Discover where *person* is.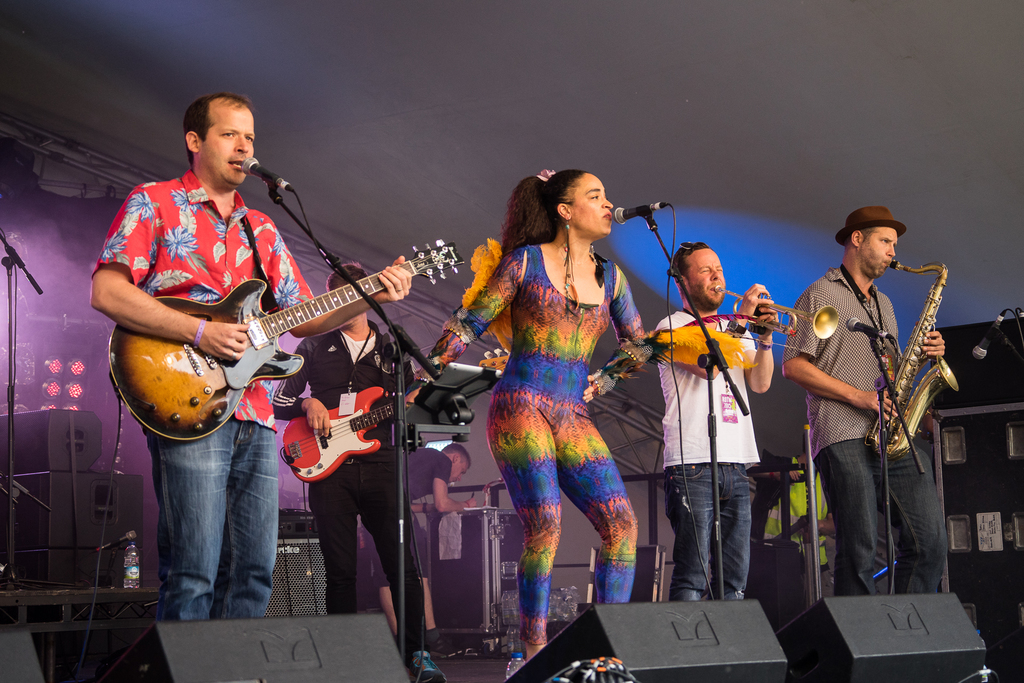
Discovered at rect(775, 205, 944, 583).
